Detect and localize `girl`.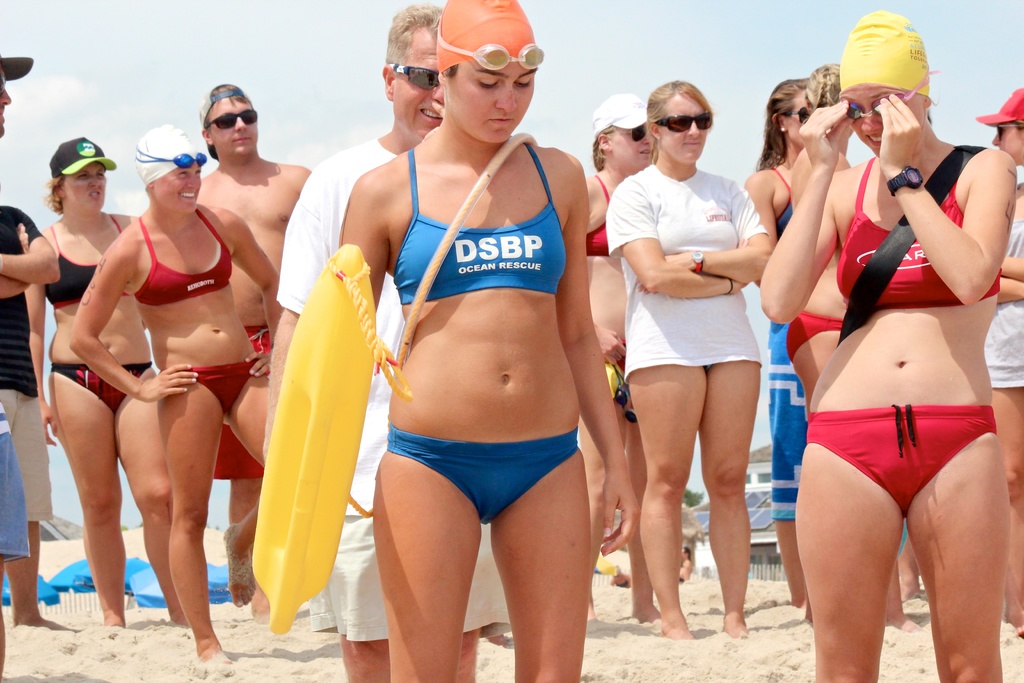
Localized at [x1=339, y1=0, x2=641, y2=682].
